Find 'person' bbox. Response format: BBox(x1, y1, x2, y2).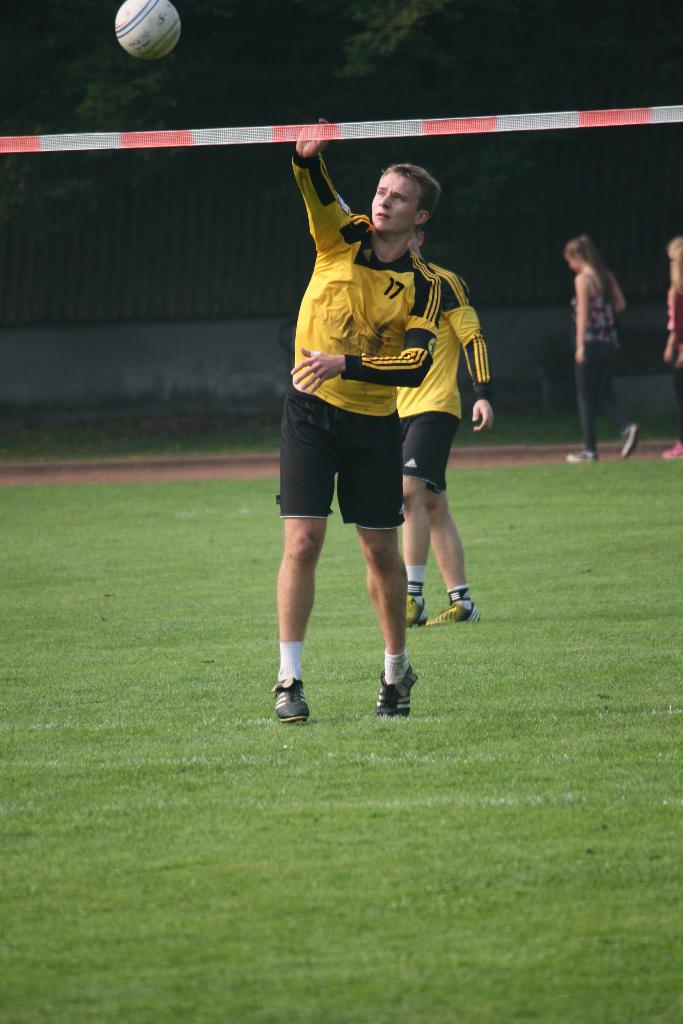
BBox(254, 137, 495, 729).
